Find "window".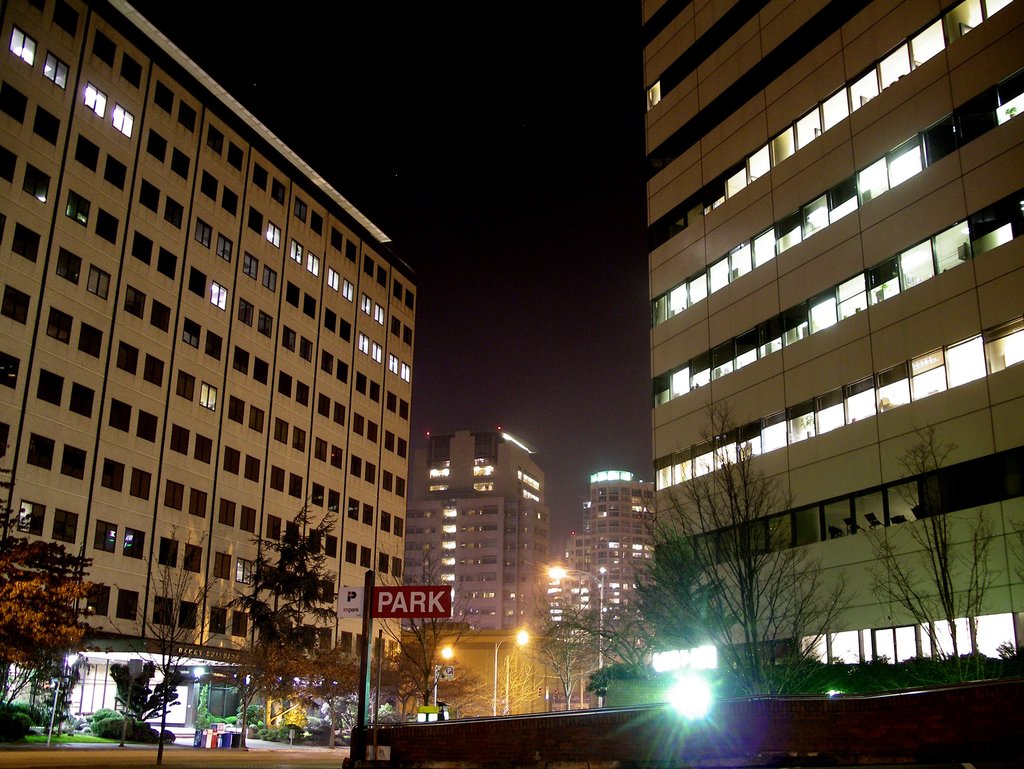
399:363:411:384.
